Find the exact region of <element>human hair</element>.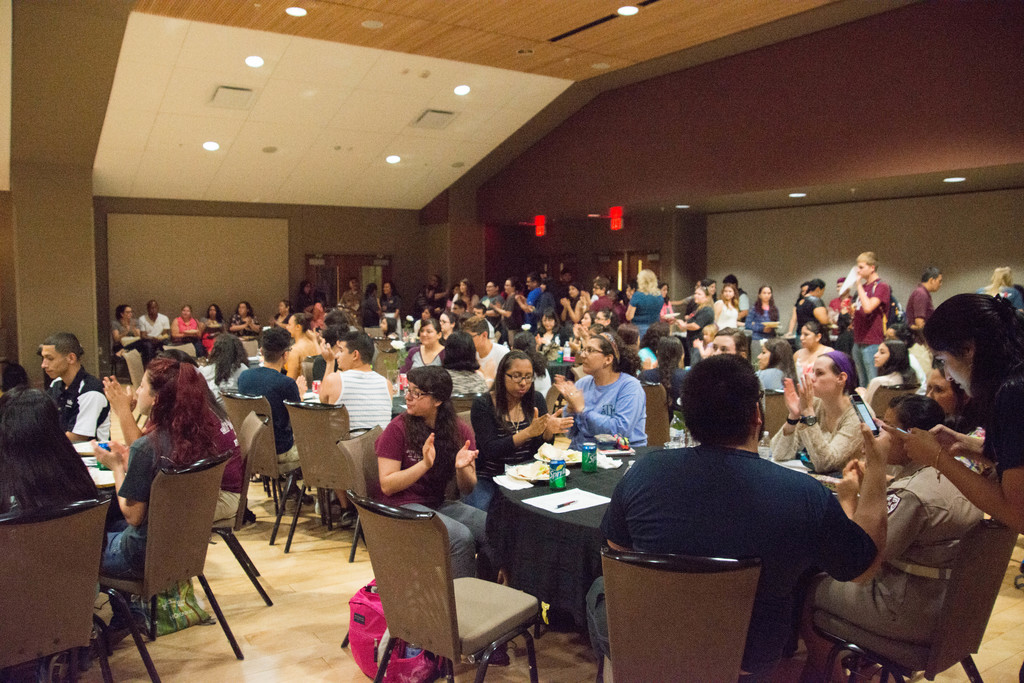
Exact region: [232, 300, 255, 321].
